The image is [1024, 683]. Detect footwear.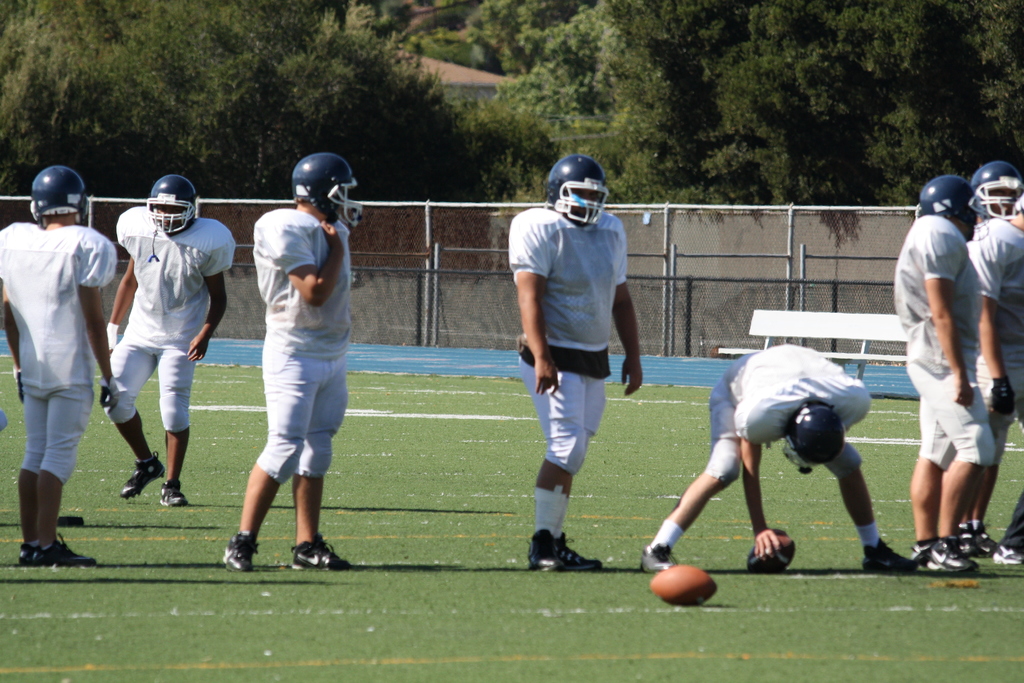
Detection: <box>289,536,347,570</box>.
